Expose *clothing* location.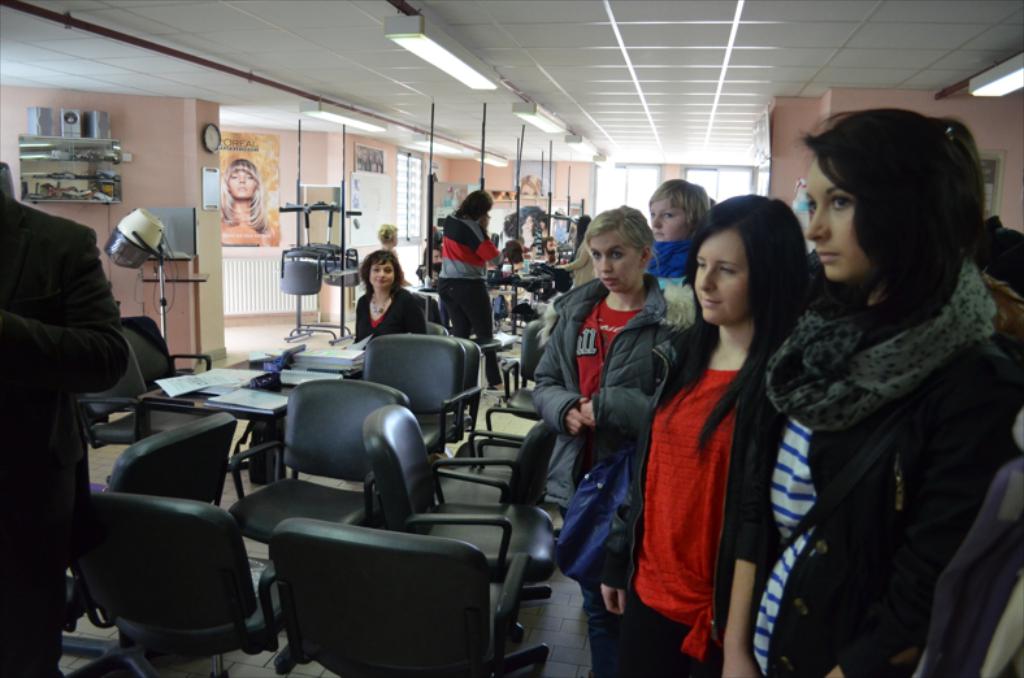
Exposed at region(557, 304, 810, 642).
